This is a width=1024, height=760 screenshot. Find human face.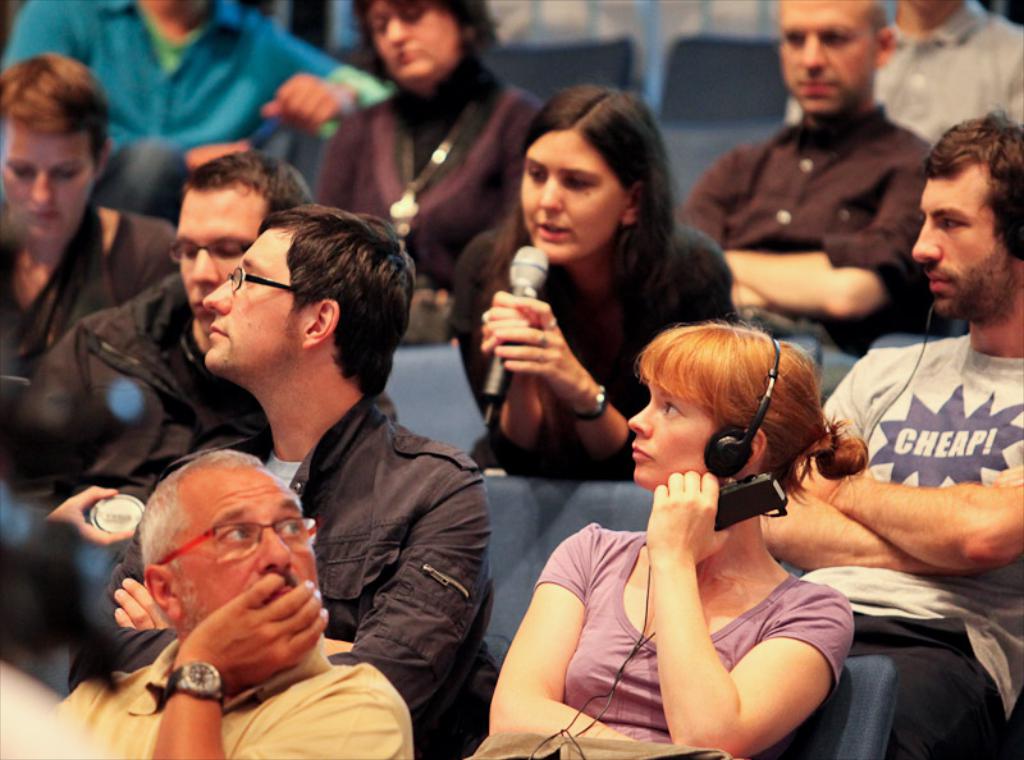
Bounding box: crop(631, 380, 732, 491).
